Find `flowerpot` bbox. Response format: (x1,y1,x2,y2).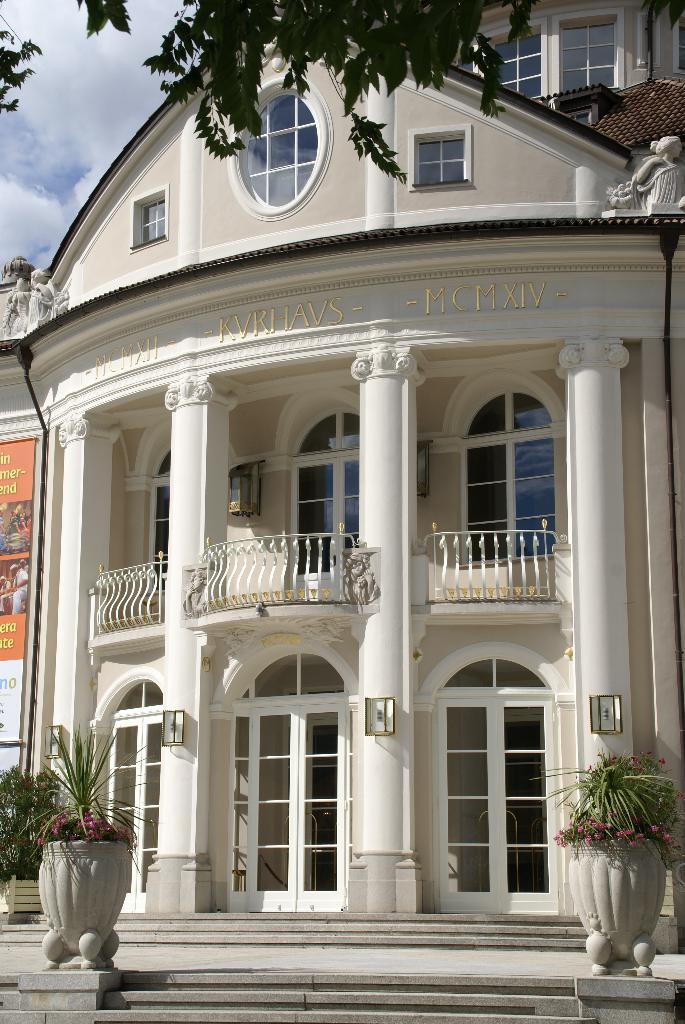
(28,845,118,964).
